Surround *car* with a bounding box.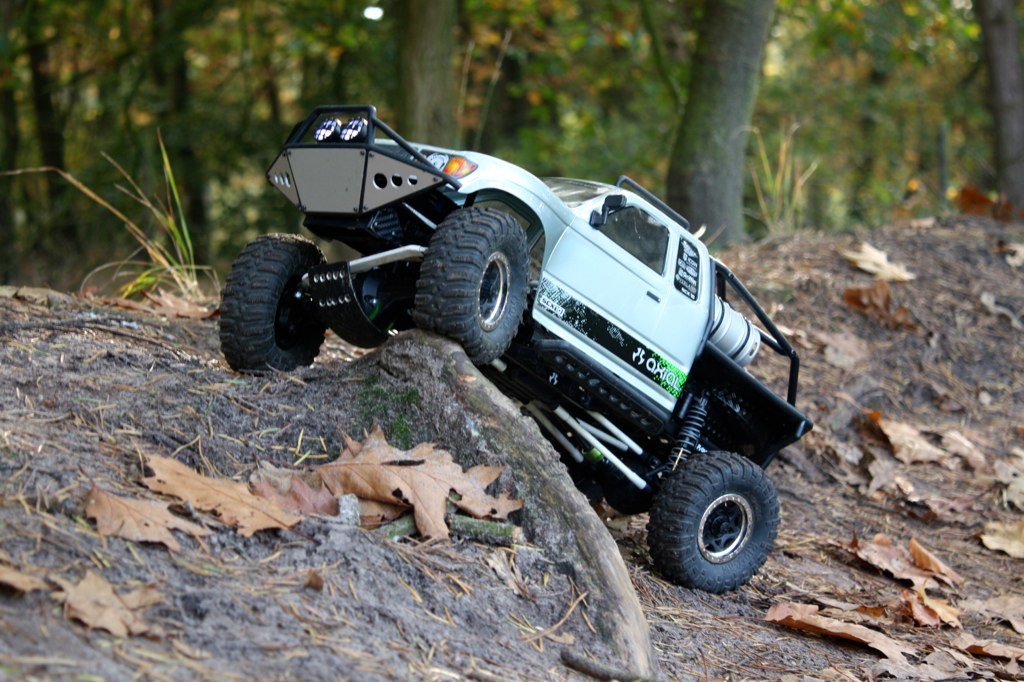
region(215, 104, 817, 596).
